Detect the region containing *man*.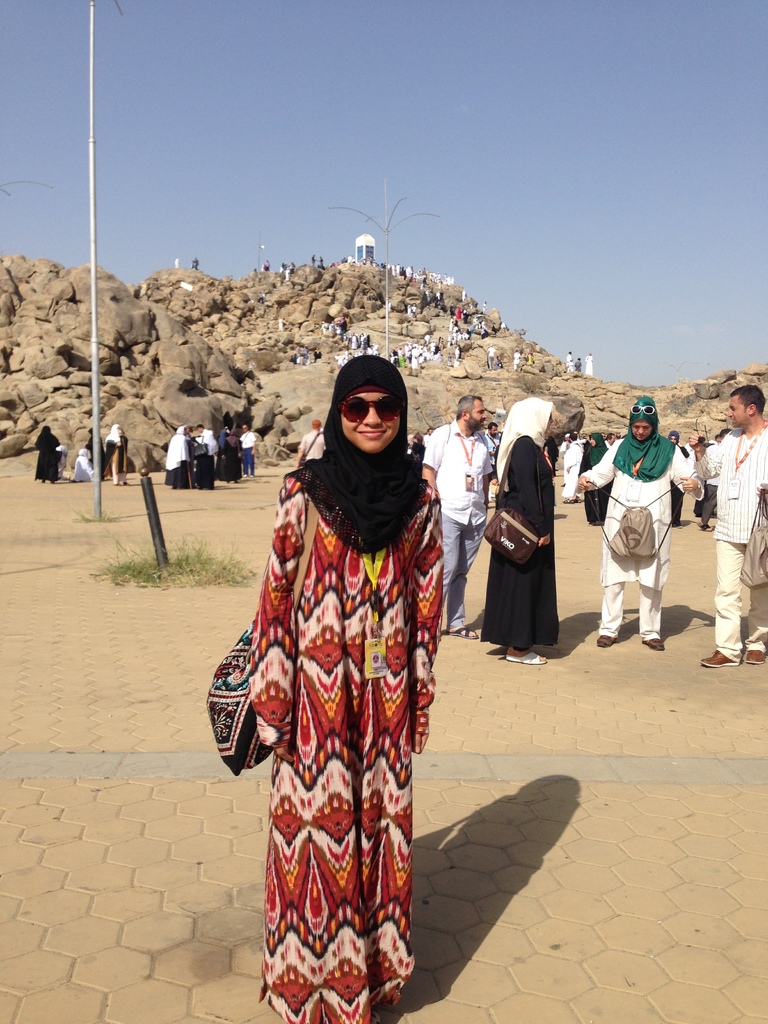
region(308, 256, 314, 263).
